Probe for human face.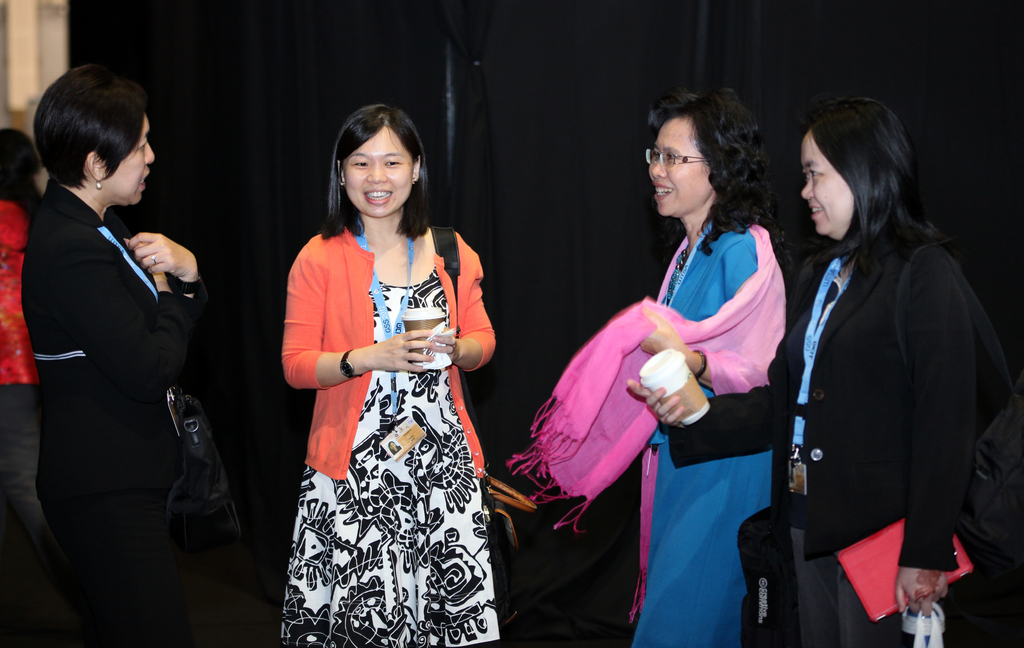
Probe result: Rect(115, 104, 156, 206).
